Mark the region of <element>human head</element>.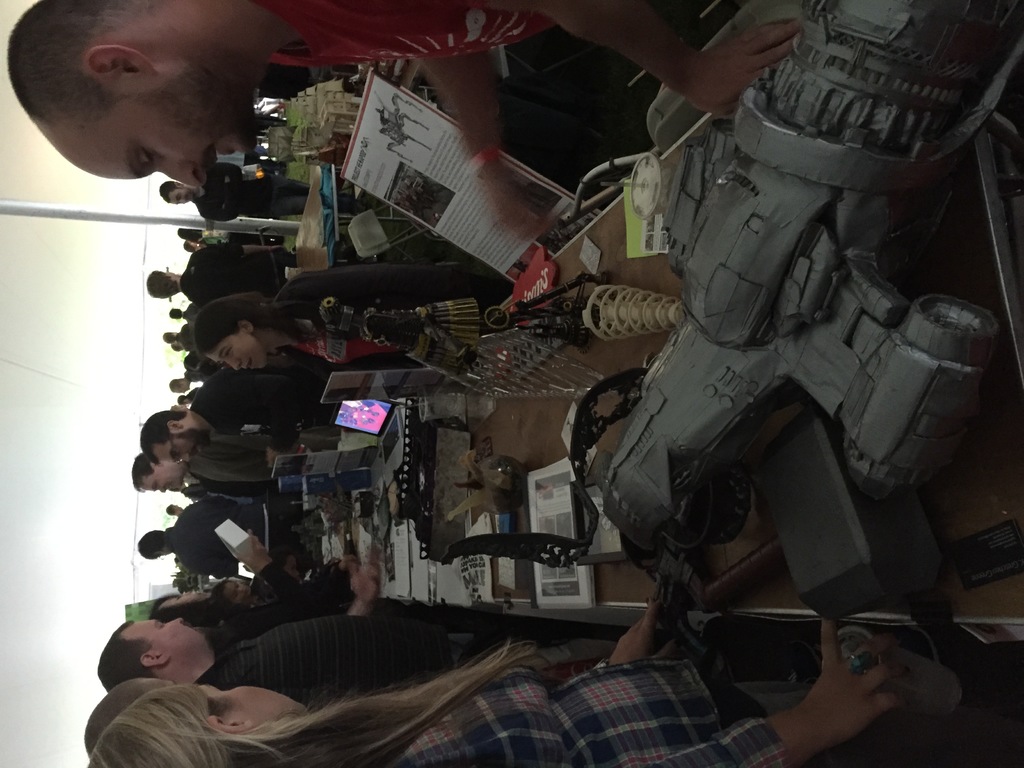
Region: (172, 380, 190, 392).
